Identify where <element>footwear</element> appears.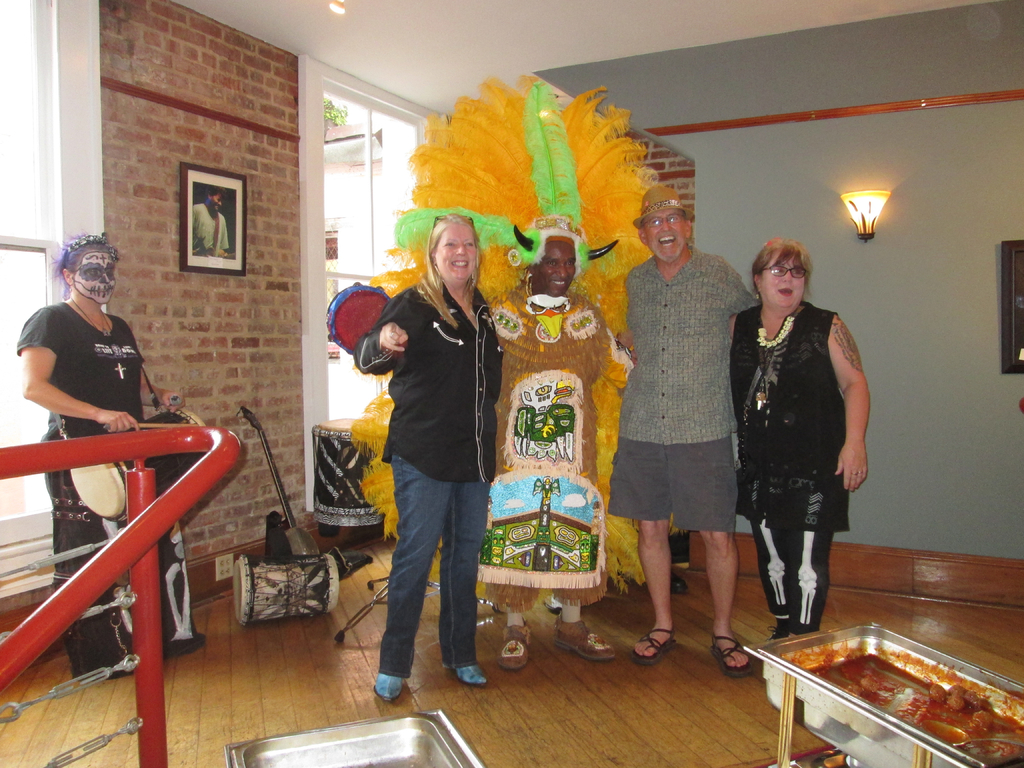
Appears at crop(637, 627, 677, 666).
